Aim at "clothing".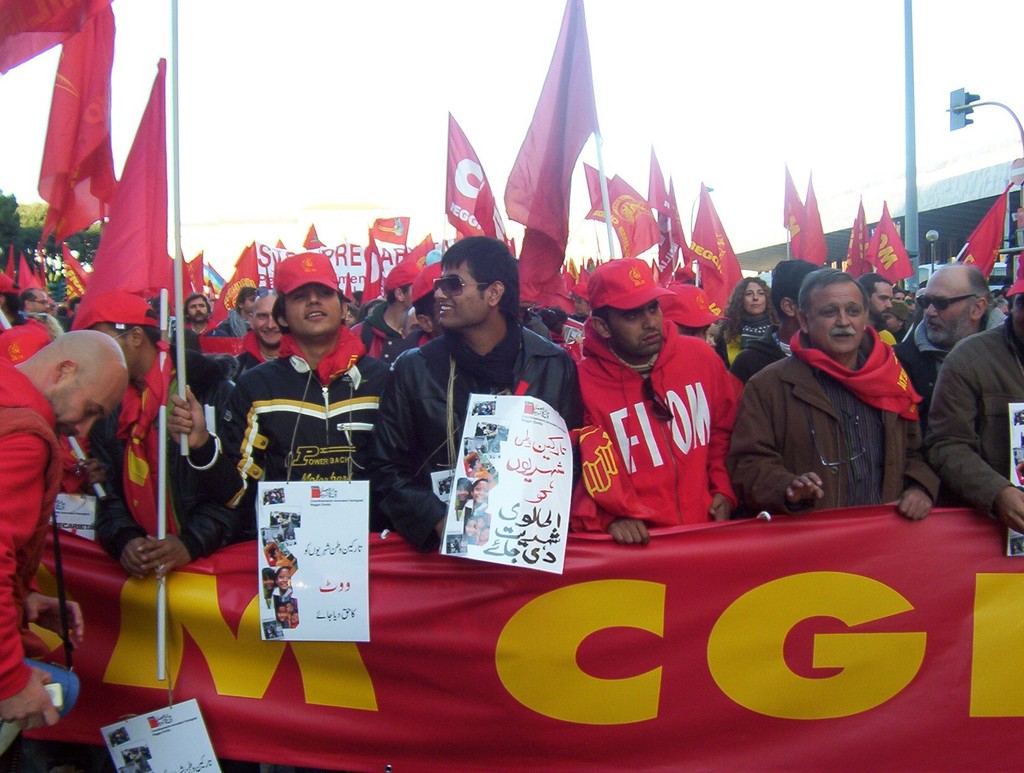
Aimed at 0 364 84 705.
